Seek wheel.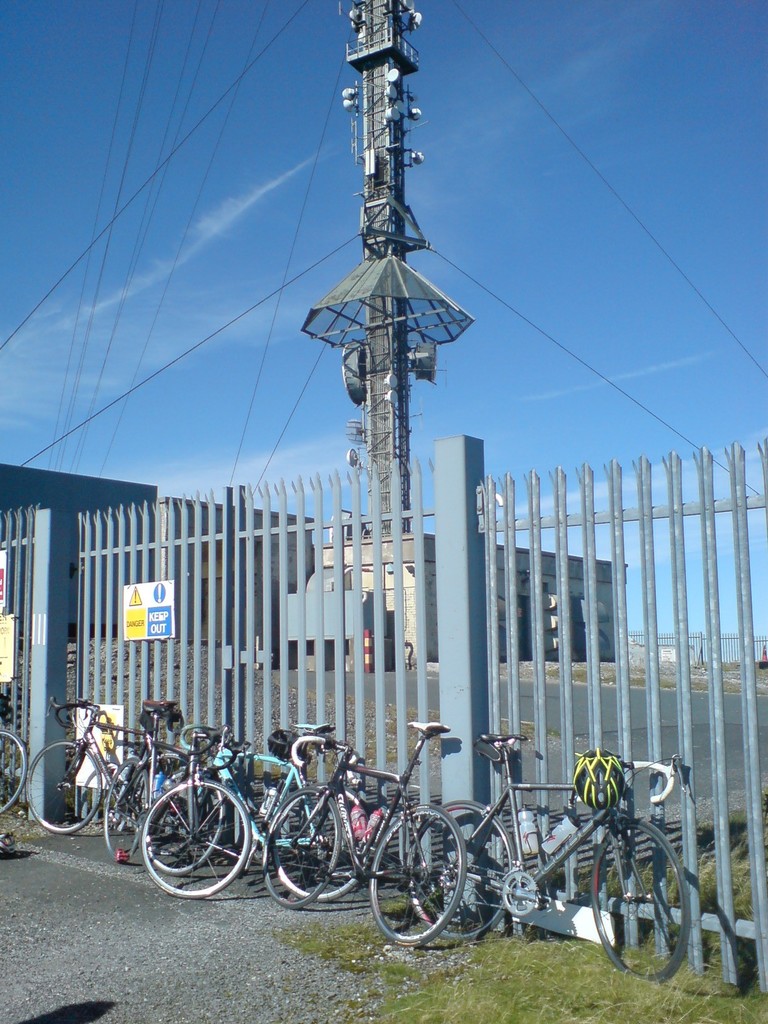
bbox(0, 732, 26, 812).
